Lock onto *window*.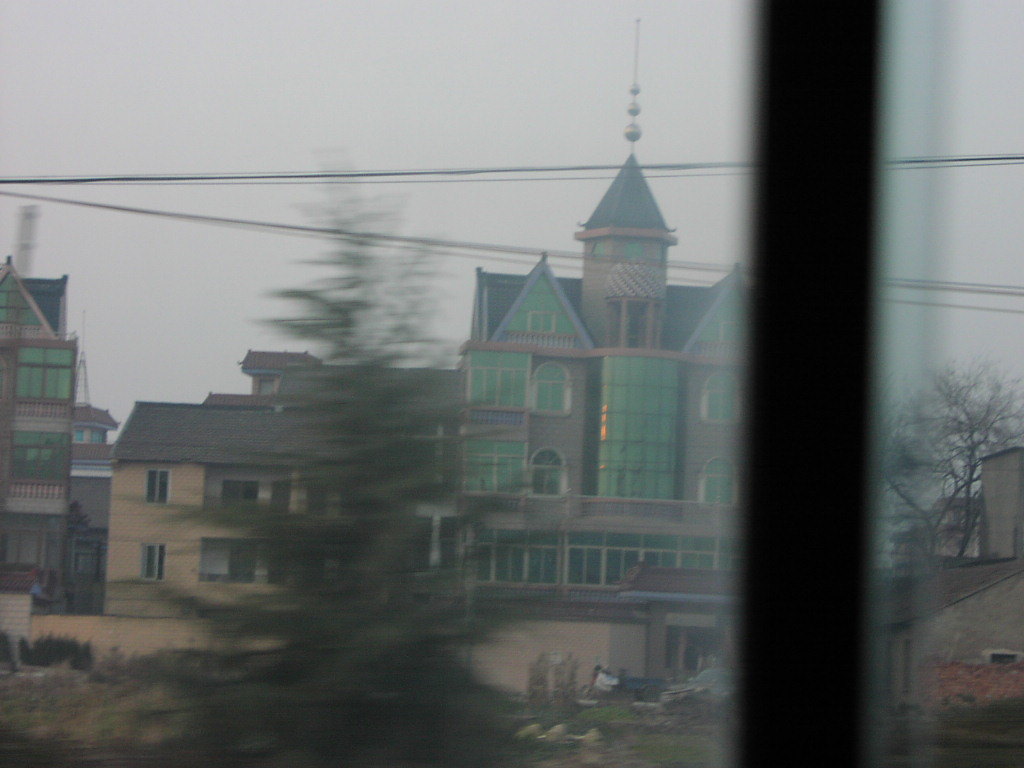
Locked: {"x1": 140, "y1": 468, "x2": 169, "y2": 507}.
